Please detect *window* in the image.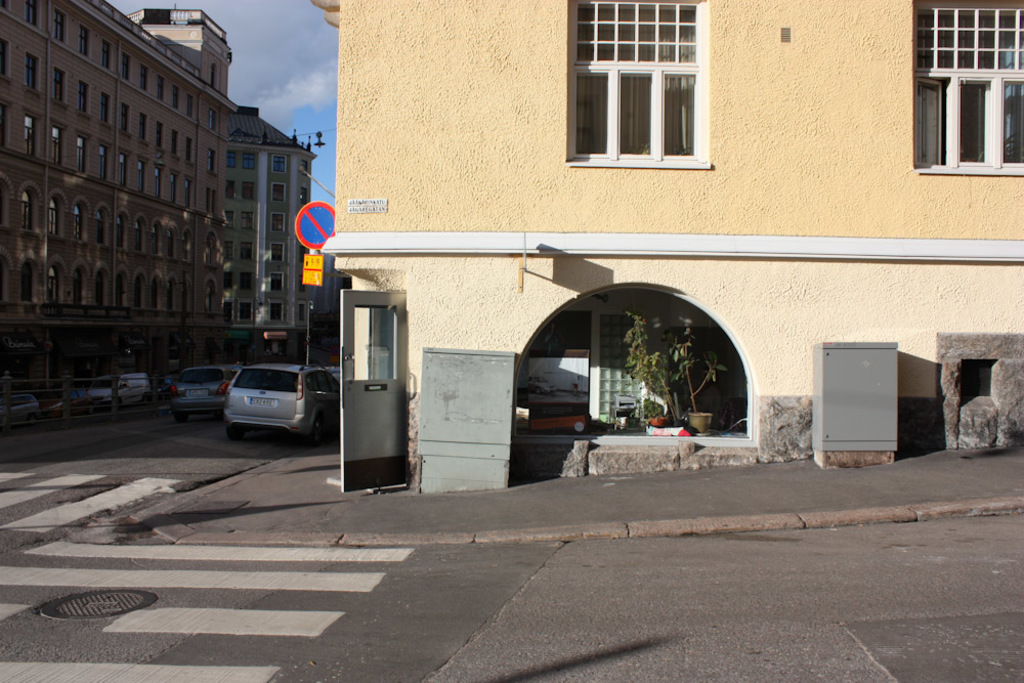
238,267,252,284.
